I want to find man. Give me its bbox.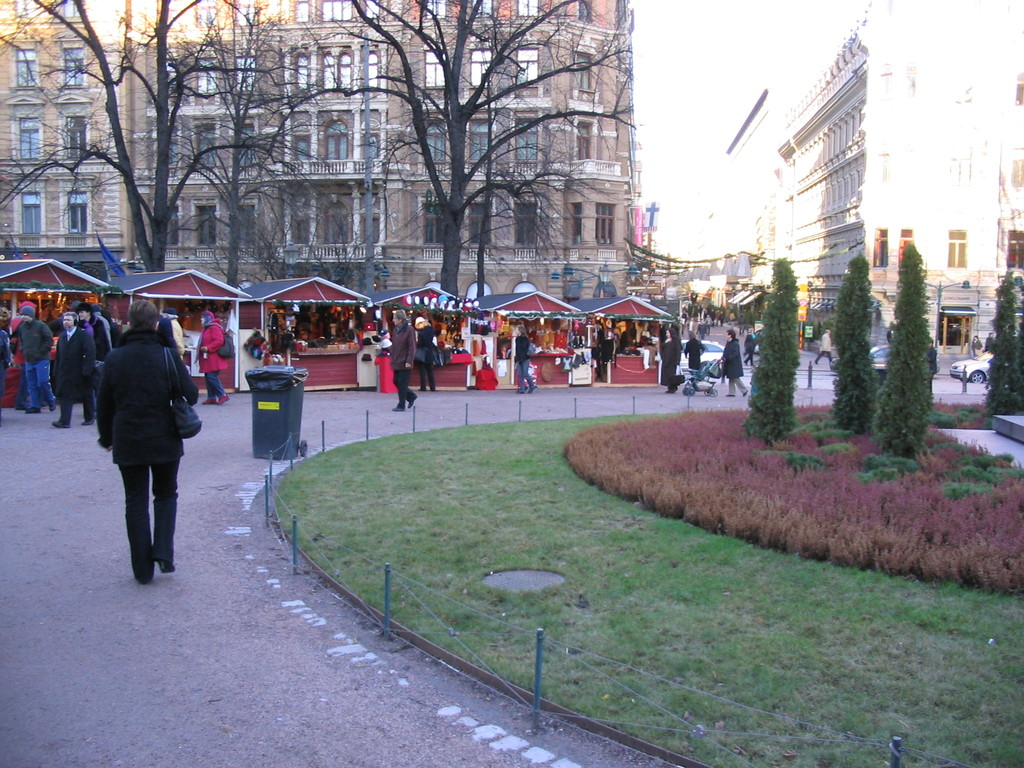
x1=721, y1=324, x2=751, y2=406.
